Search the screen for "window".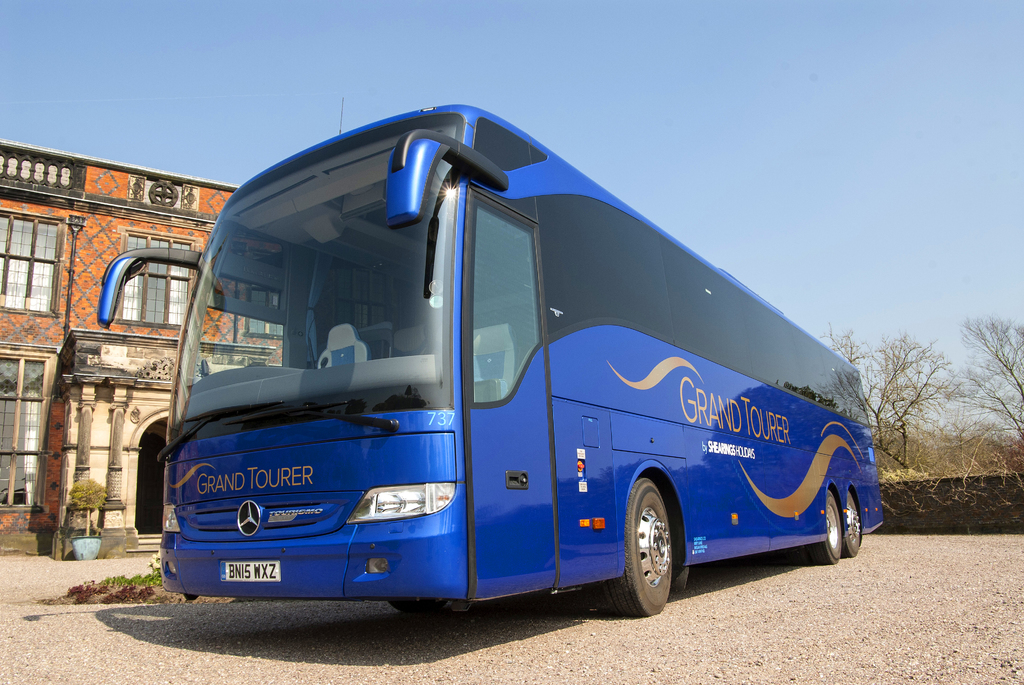
Found at 124:228:190:326.
